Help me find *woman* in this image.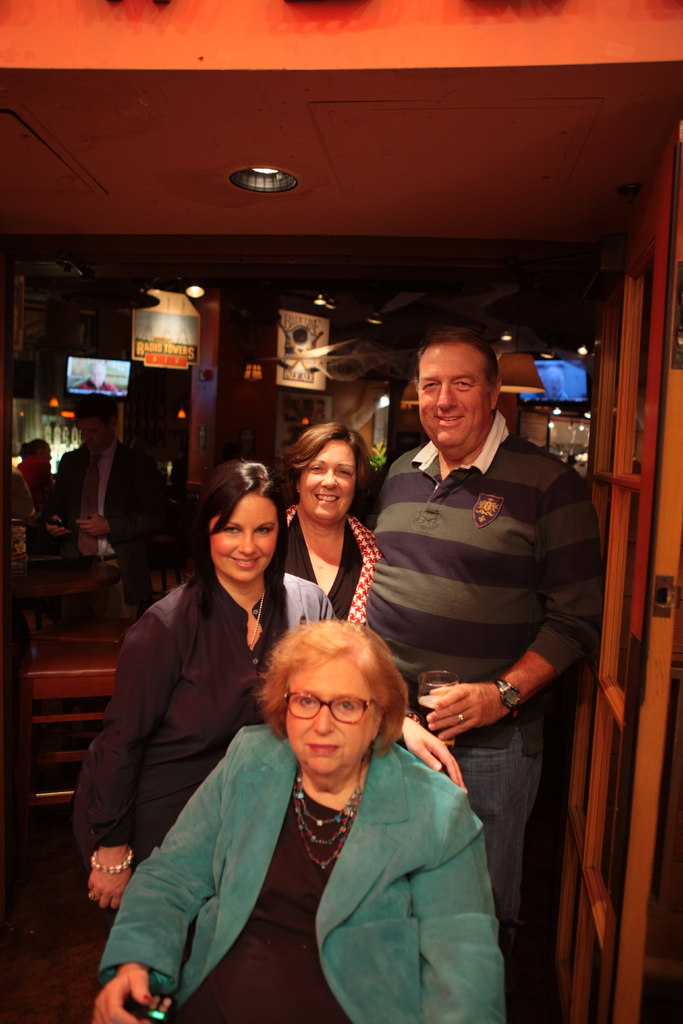
Found it: pyautogui.locateOnScreen(284, 422, 383, 625).
